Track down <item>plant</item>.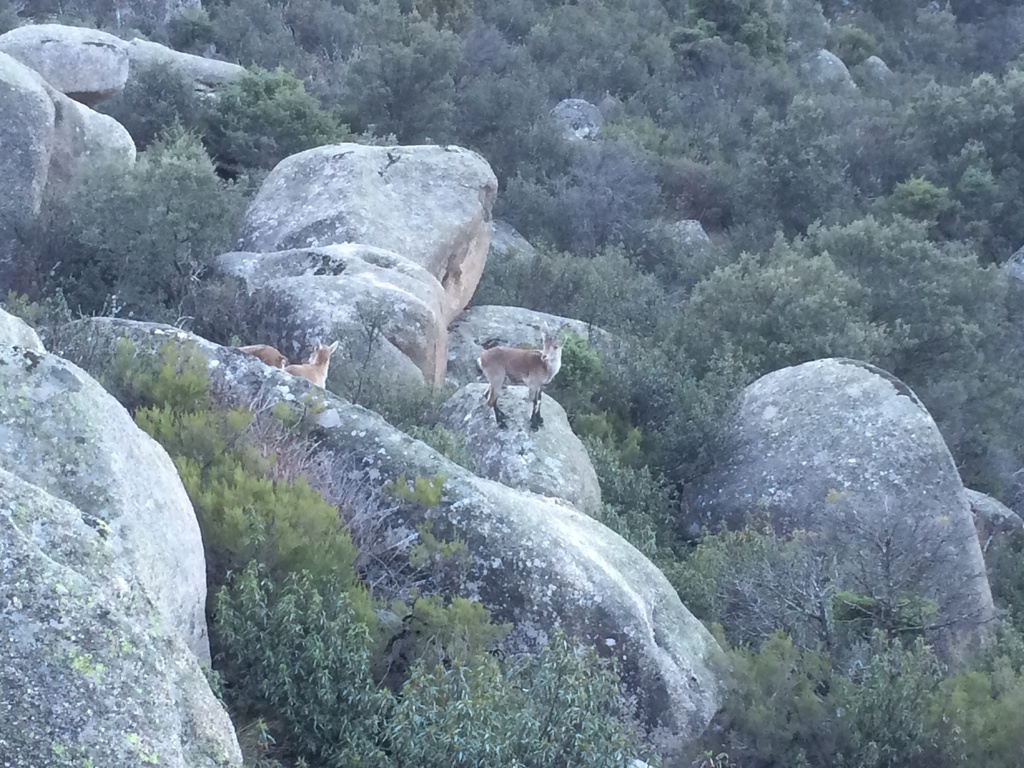
Tracked to locate(562, 248, 702, 344).
